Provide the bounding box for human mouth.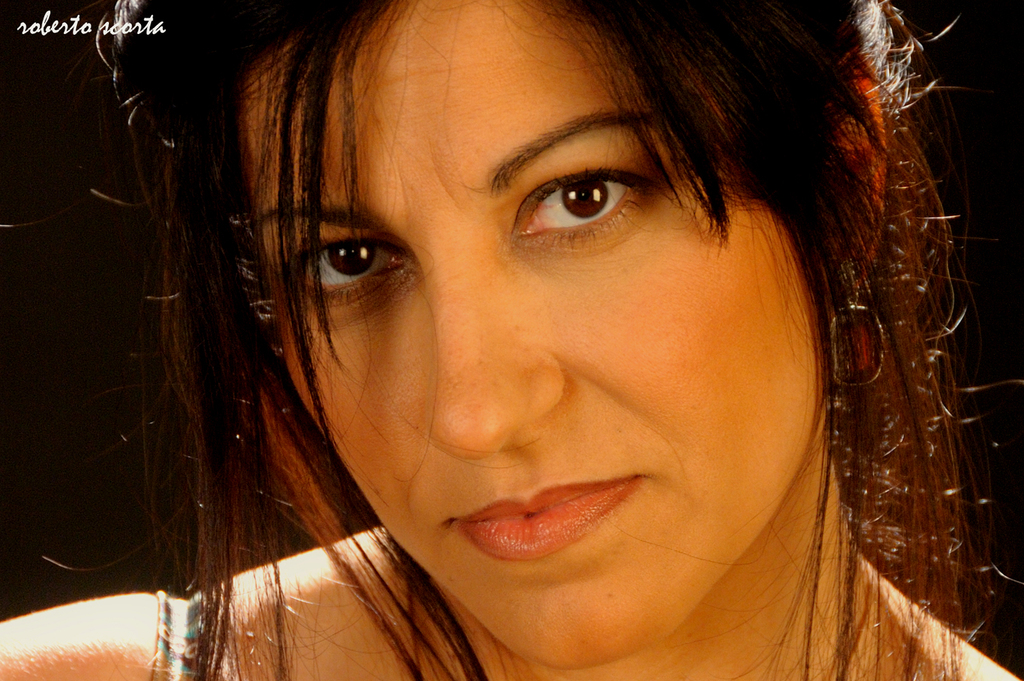
pyautogui.locateOnScreen(448, 472, 677, 600).
